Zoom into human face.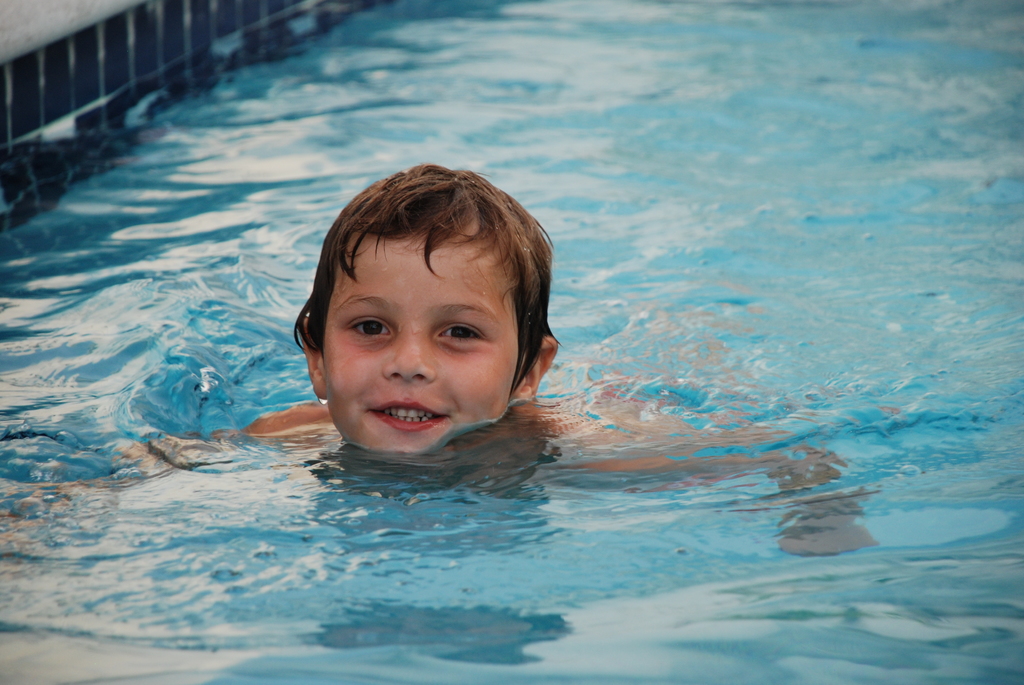
Zoom target: Rect(321, 230, 517, 454).
